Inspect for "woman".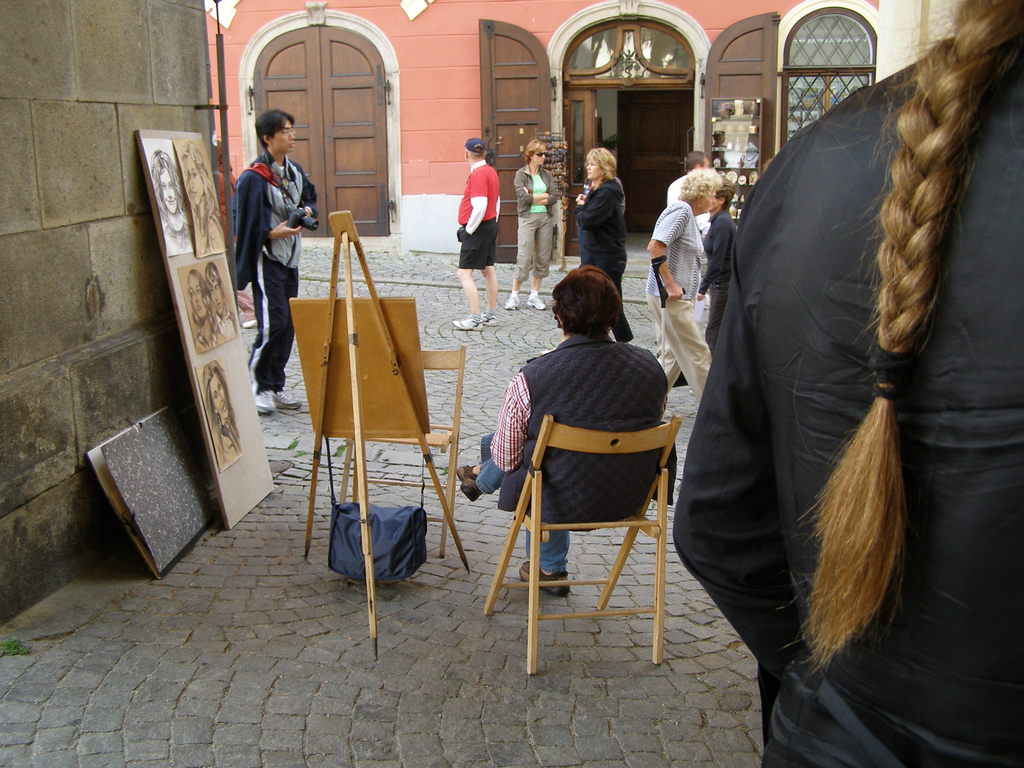
Inspection: locate(567, 148, 639, 343).
